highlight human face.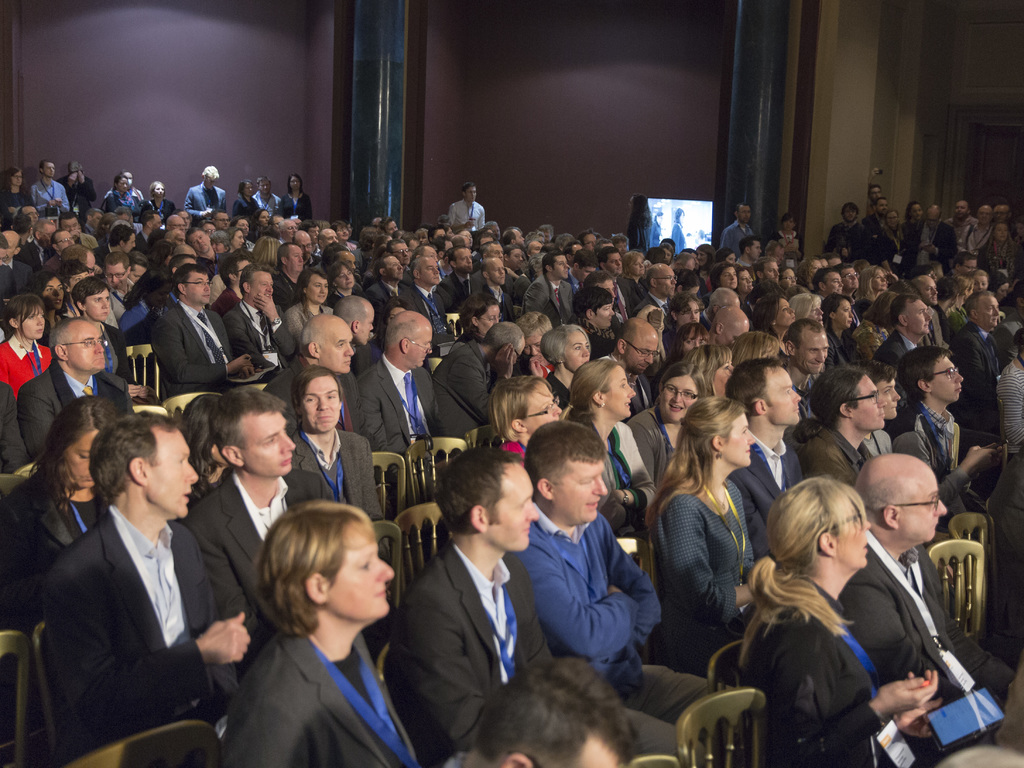
Highlighted region: pyautogui.locateOnScreen(203, 174, 216, 189).
